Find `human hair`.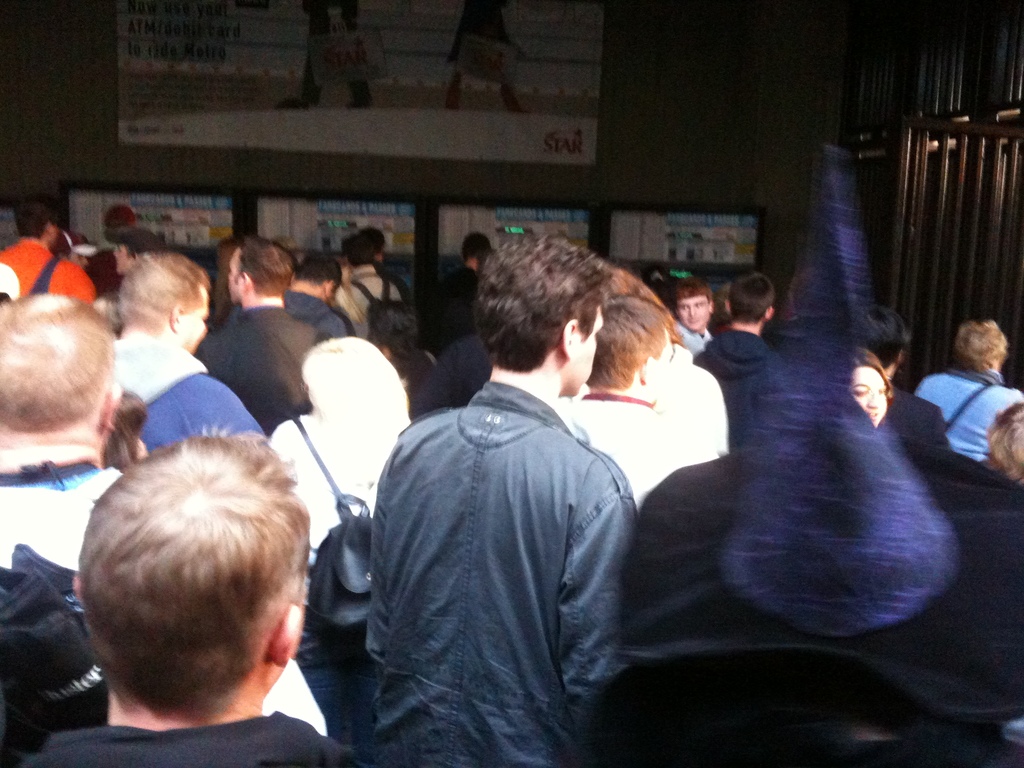
365 294 420 383.
